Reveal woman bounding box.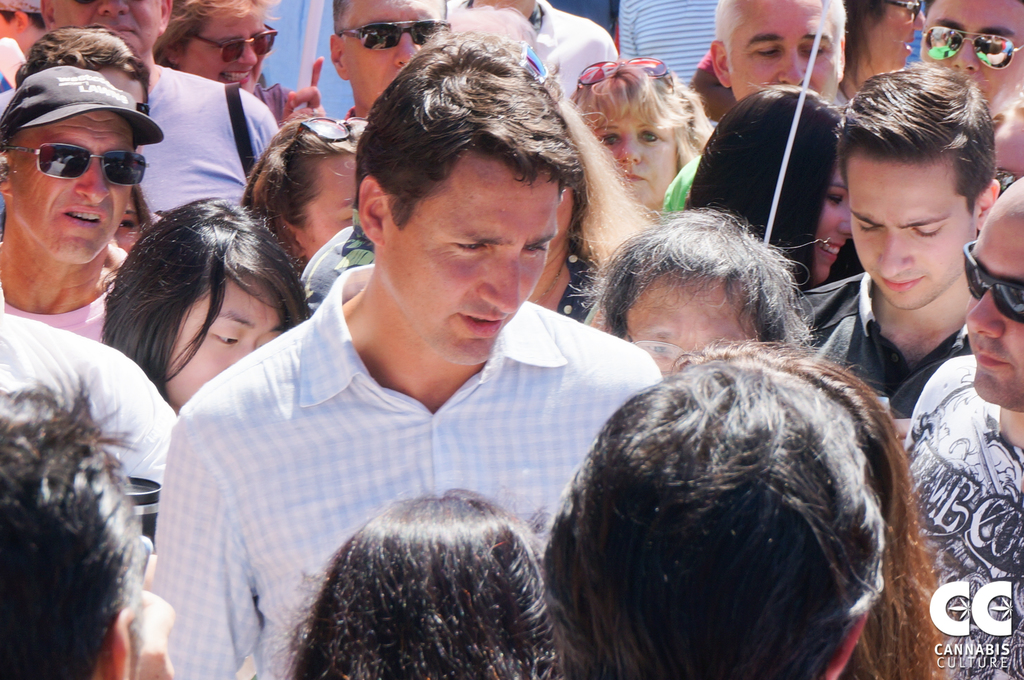
Revealed: <region>573, 49, 699, 202</region>.
